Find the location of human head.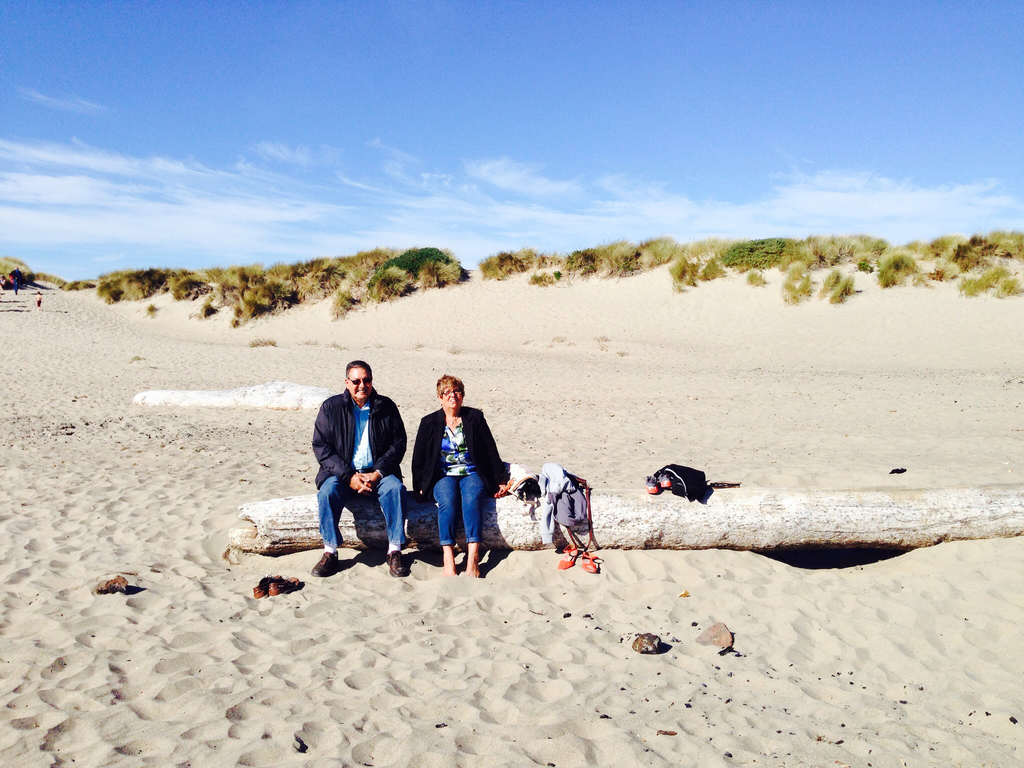
Location: x1=431 y1=372 x2=465 y2=410.
